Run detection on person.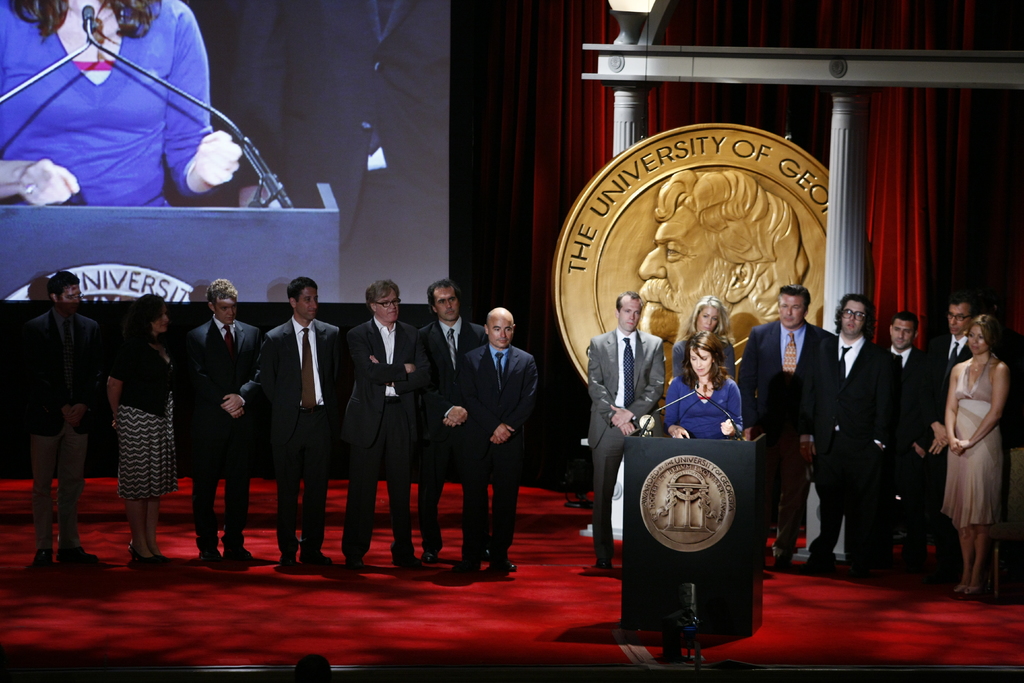
Result: BBox(831, 292, 883, 572).
